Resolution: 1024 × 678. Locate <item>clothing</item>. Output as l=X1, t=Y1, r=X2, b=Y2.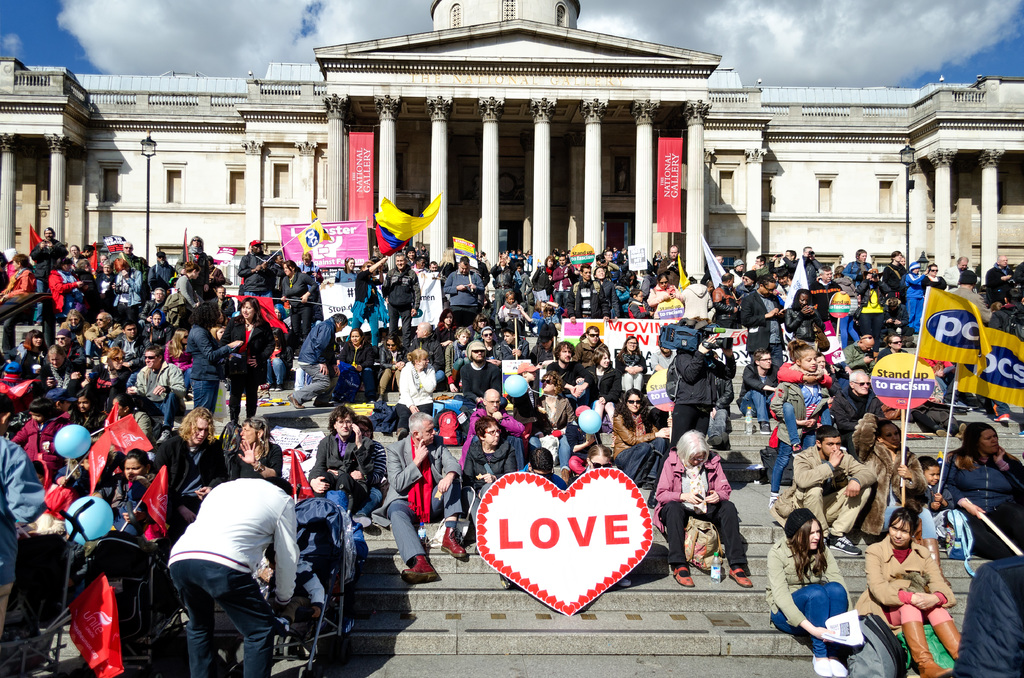
l=382, t=261, r=424, b=347.
